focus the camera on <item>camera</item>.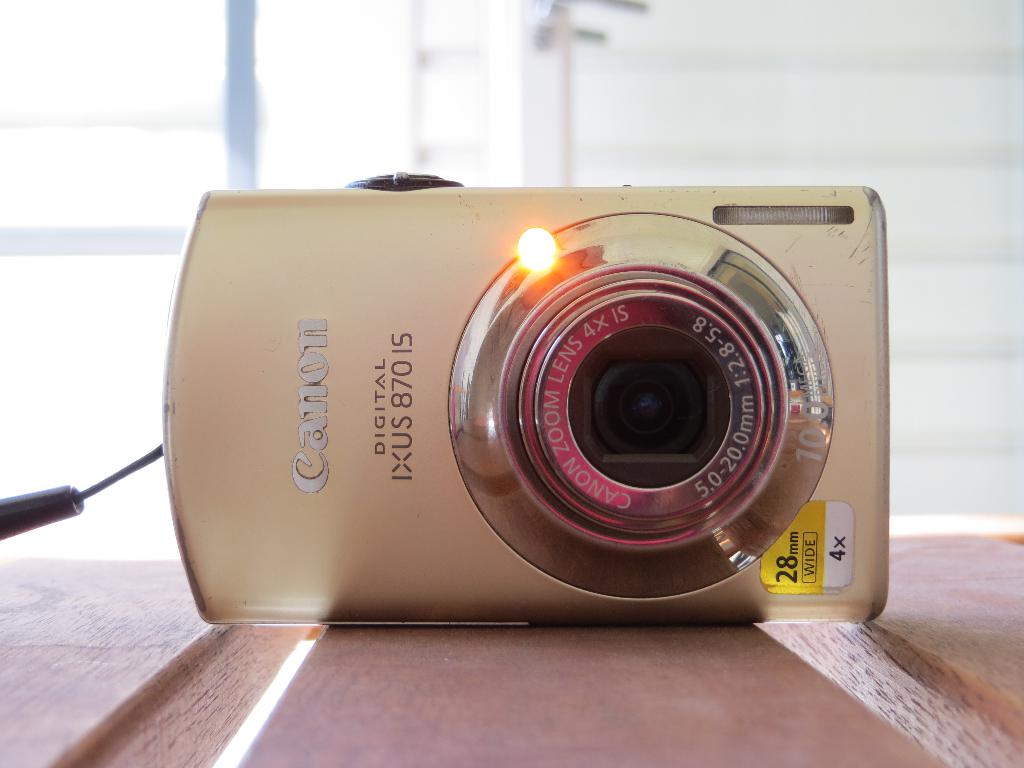
Focus region: select_region(122, 176, 896, 651).
